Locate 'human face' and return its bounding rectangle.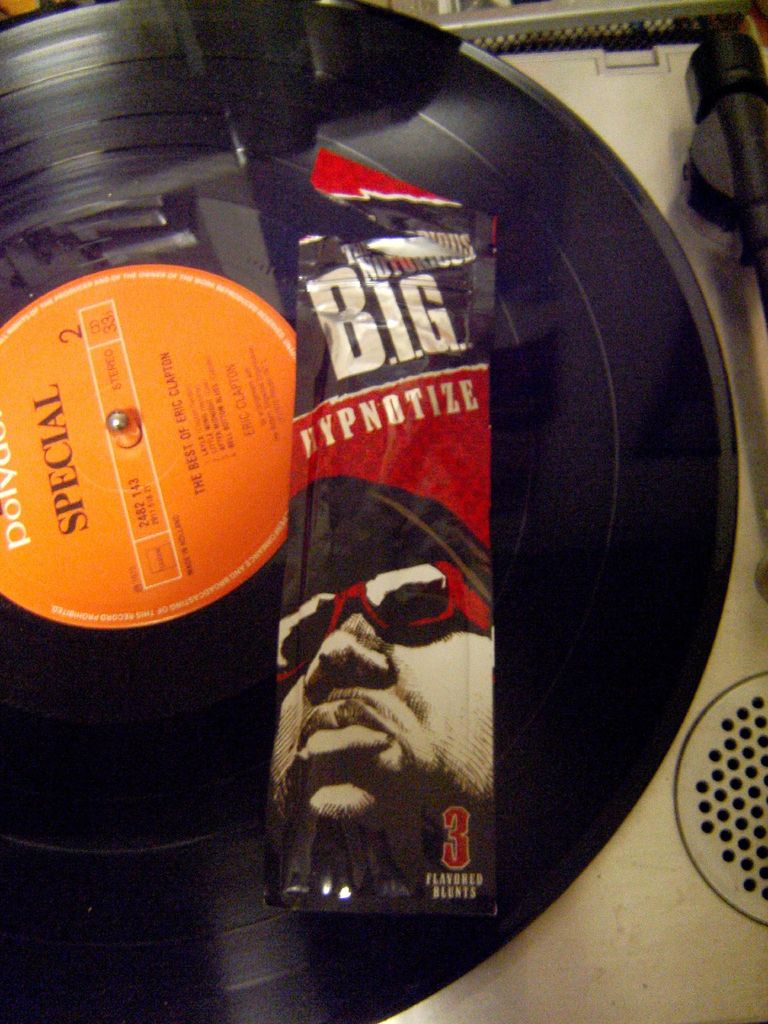
select_region(259, 559, 492, 863).
